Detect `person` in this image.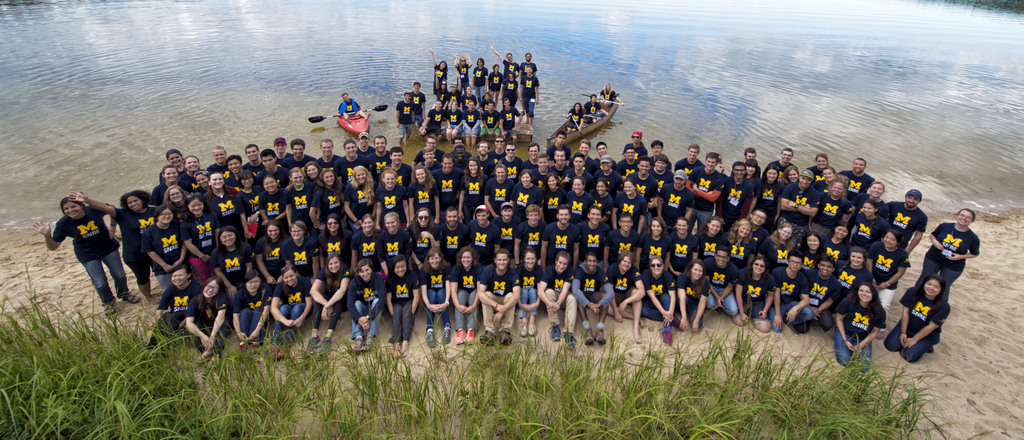
Detection: (407, 77, 428, 133).
